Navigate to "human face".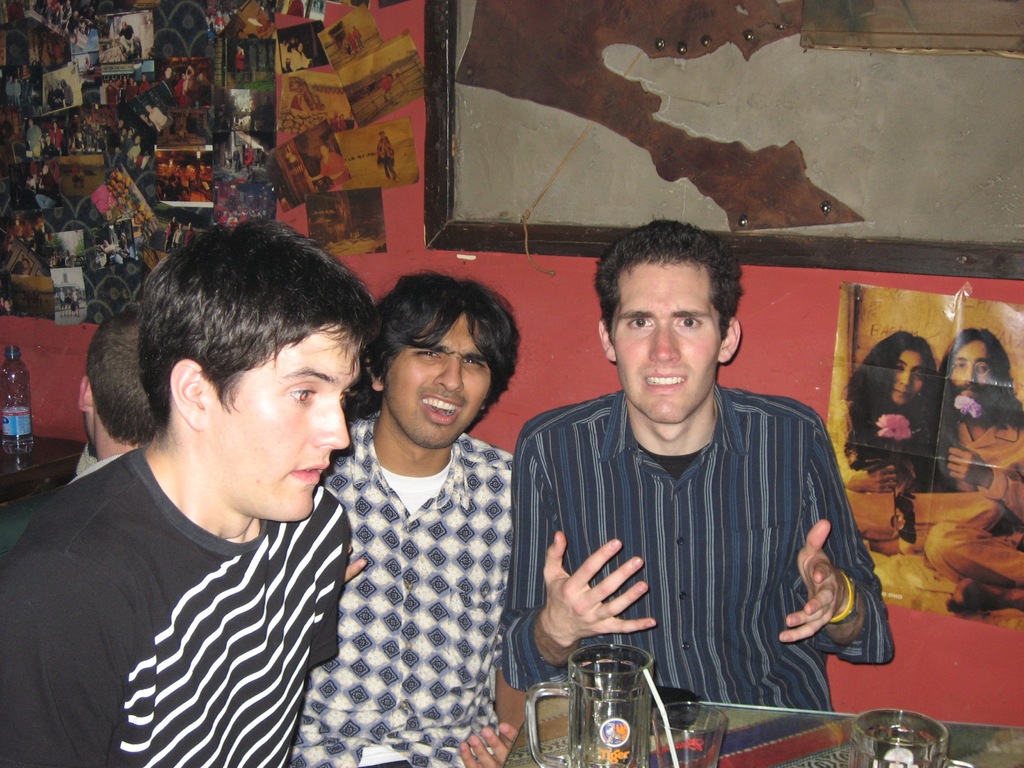
Navigation target: 892:350:924:407.
